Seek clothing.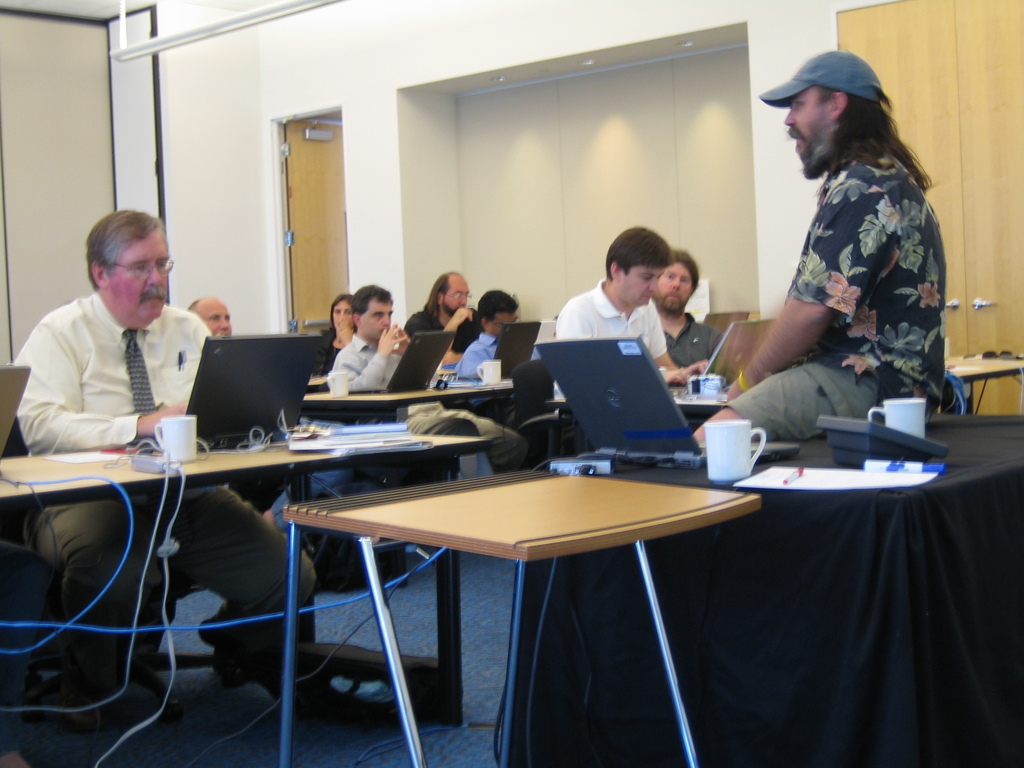
<region>8, 289, 324, 678</region>.
